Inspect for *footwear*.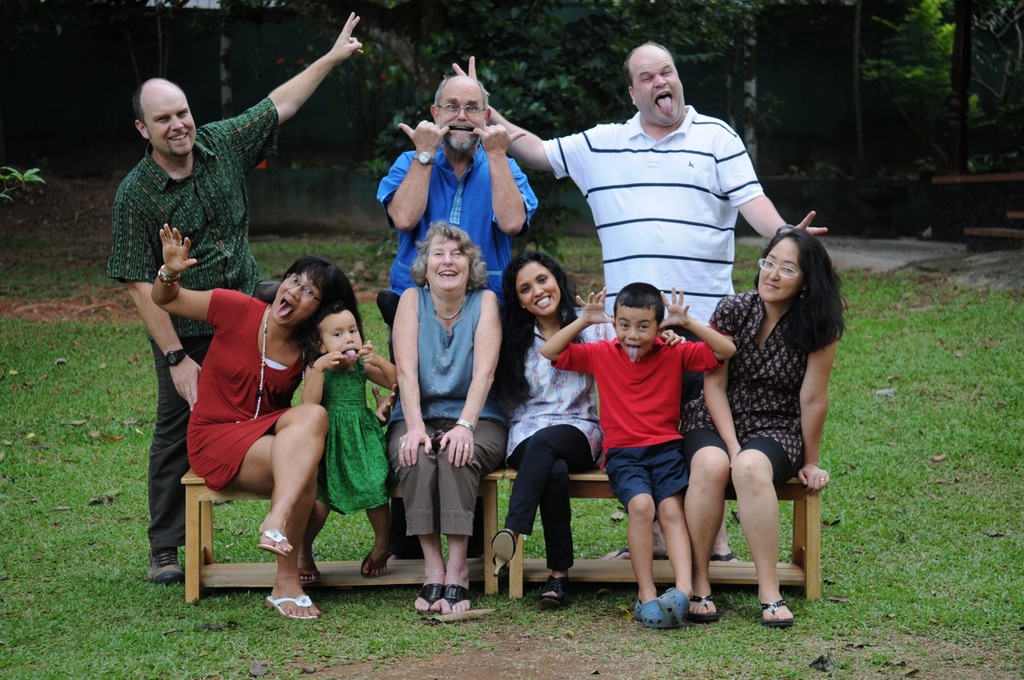
Inspection: 752,598,789,630.
